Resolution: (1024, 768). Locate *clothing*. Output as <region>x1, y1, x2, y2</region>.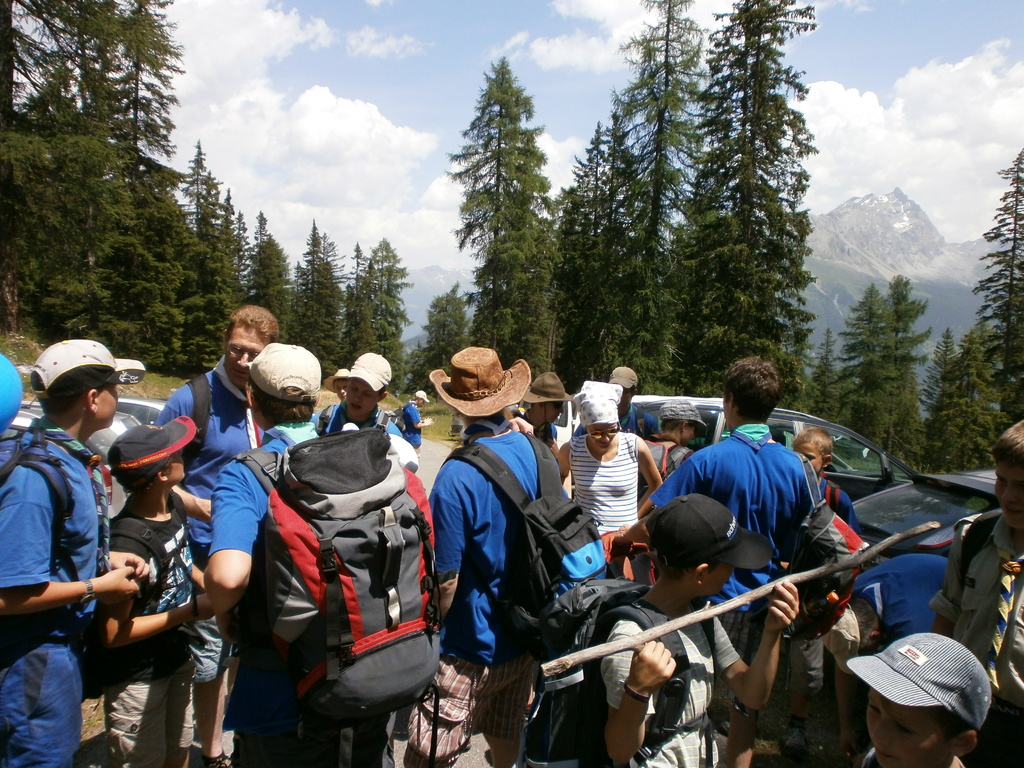
<region>0, 415, 125, 767</region>.
